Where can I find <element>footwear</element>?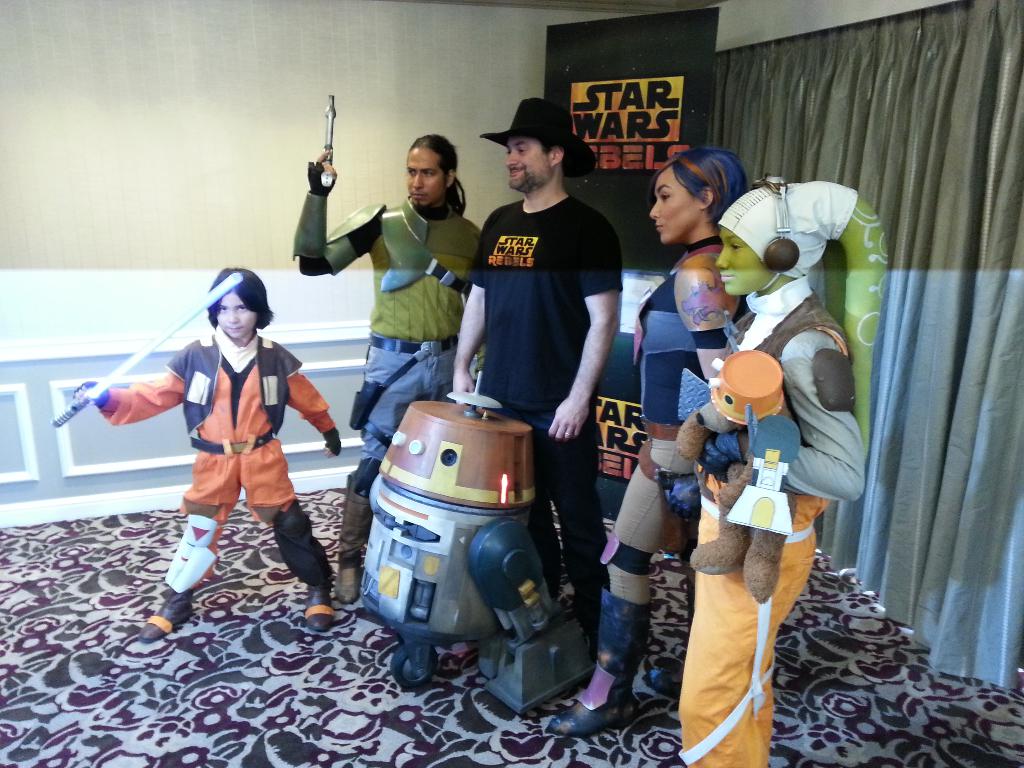
You can find it at left=138, top=595, right=196, bottom=639.
